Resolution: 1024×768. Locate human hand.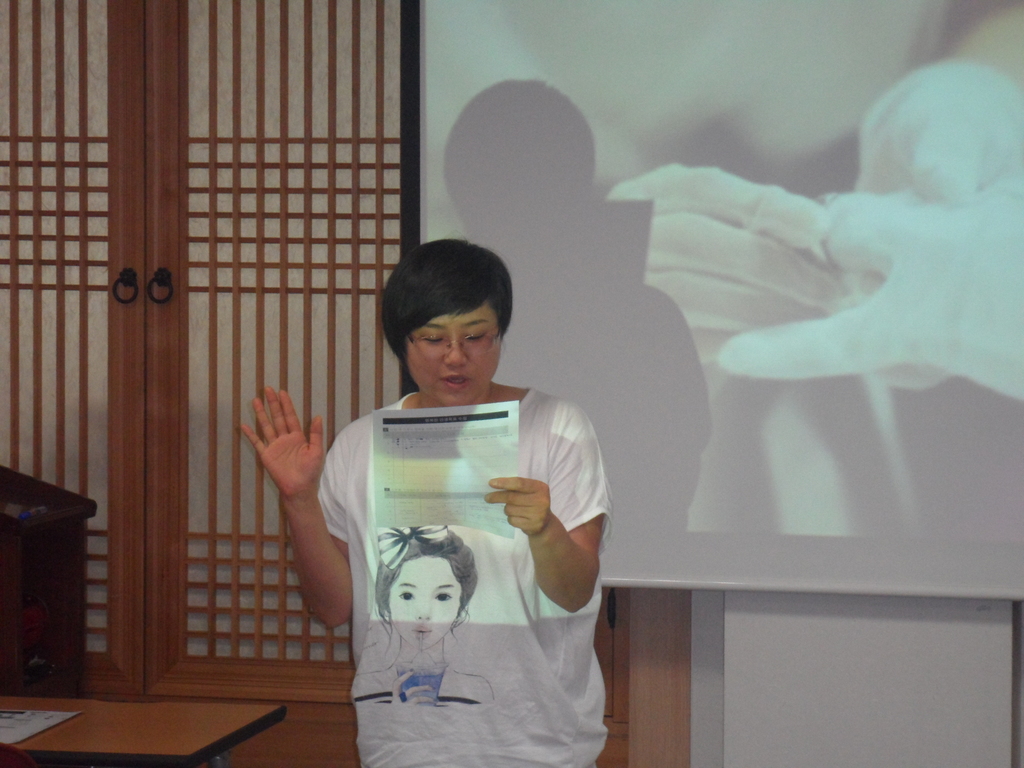
(850,69,1023,208).
